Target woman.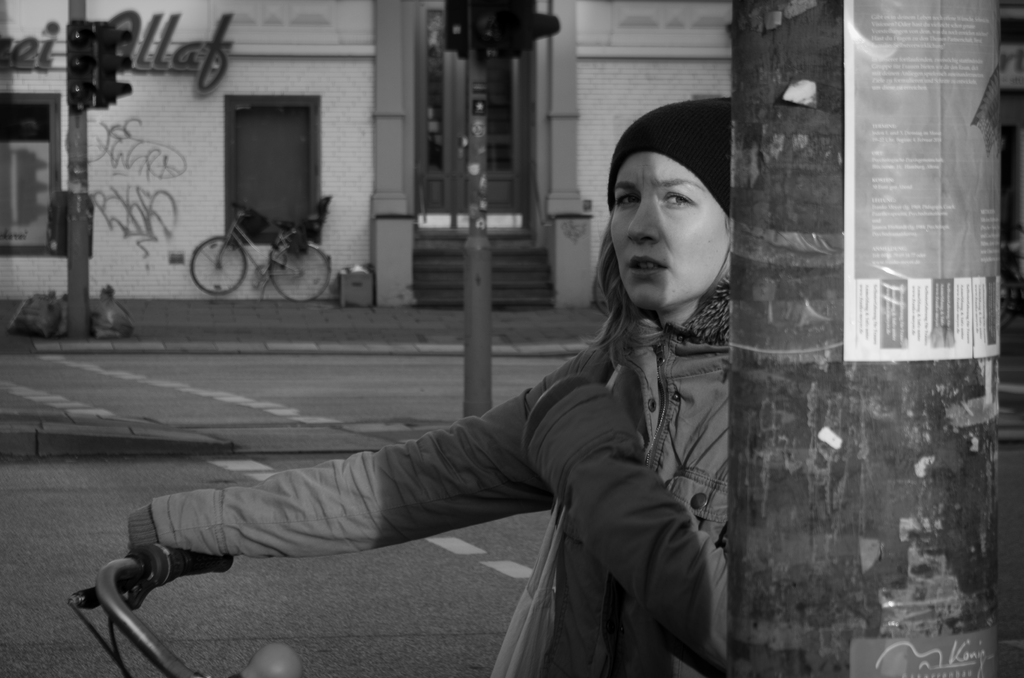
Target region: 143, 116, 831, 677.
